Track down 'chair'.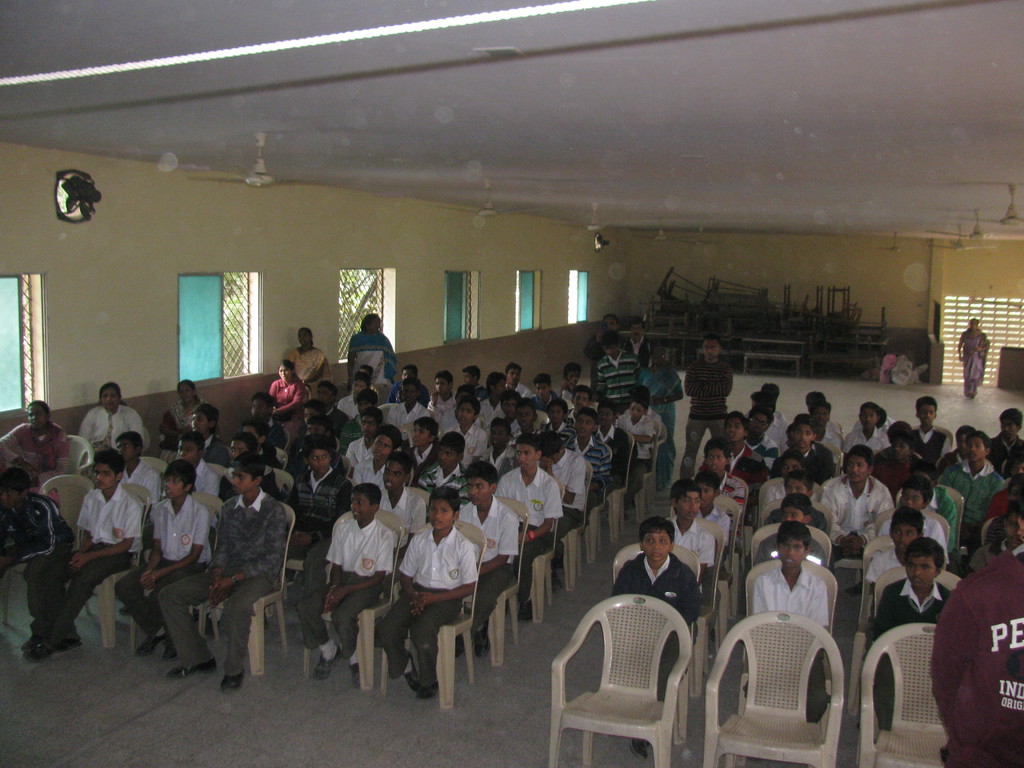
Tracked to pyautogui.locateOnScreen(0, 472, 96, 628).
